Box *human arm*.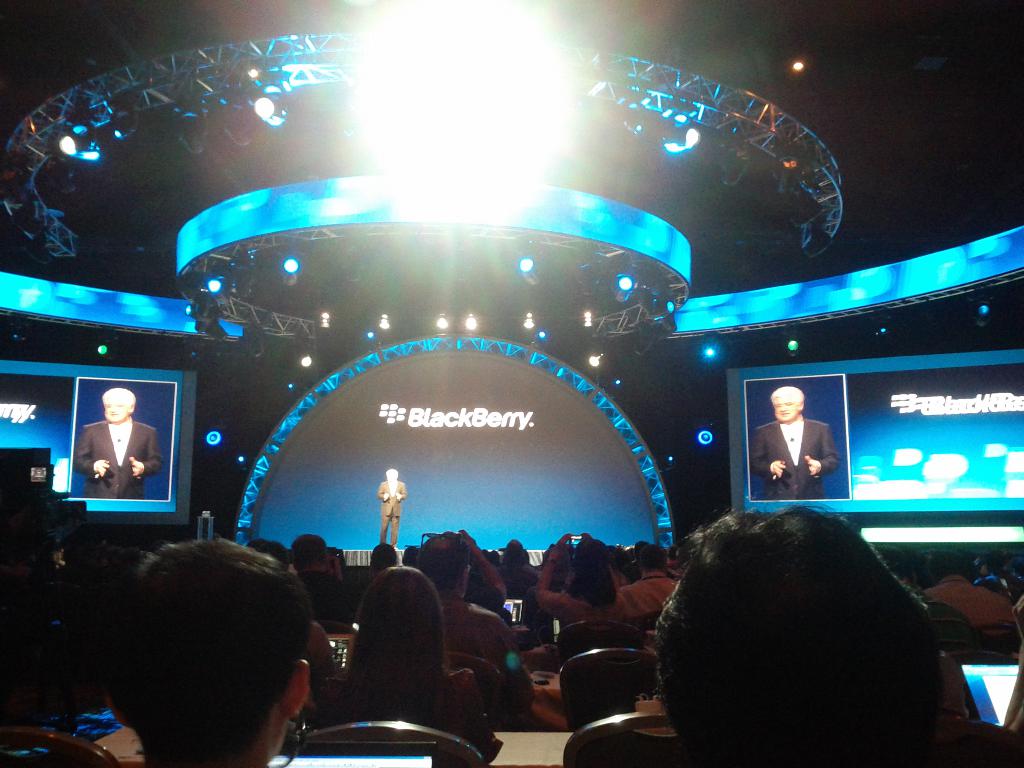
box(397, 480, 408, 504).
